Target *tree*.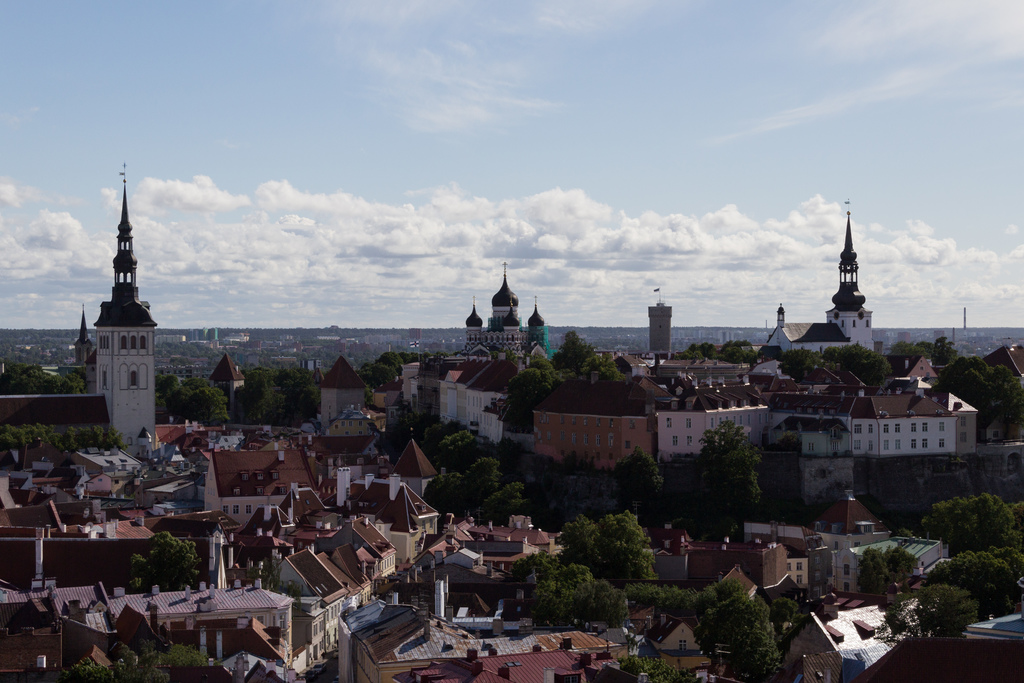
Target region: [126, 531, 201, 594].
